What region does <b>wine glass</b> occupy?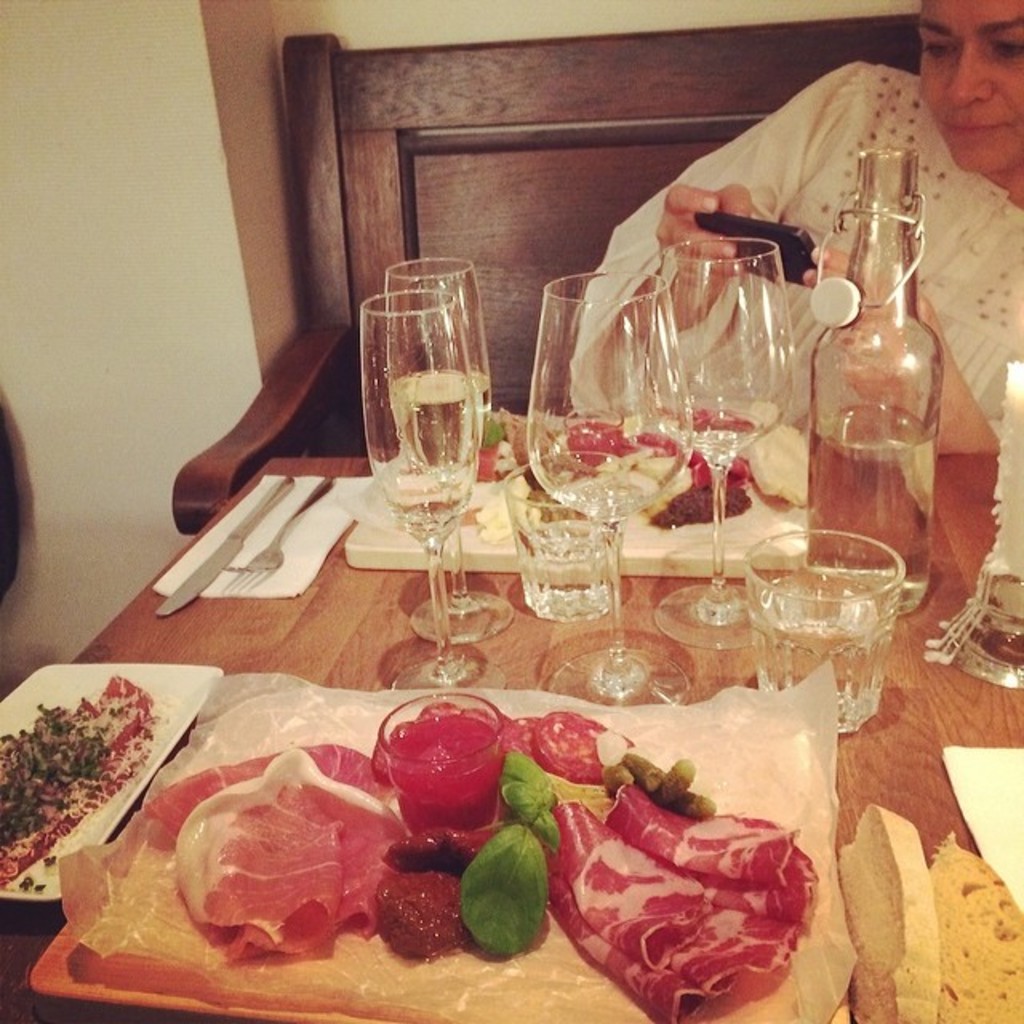
368, 286, 480, 685.
